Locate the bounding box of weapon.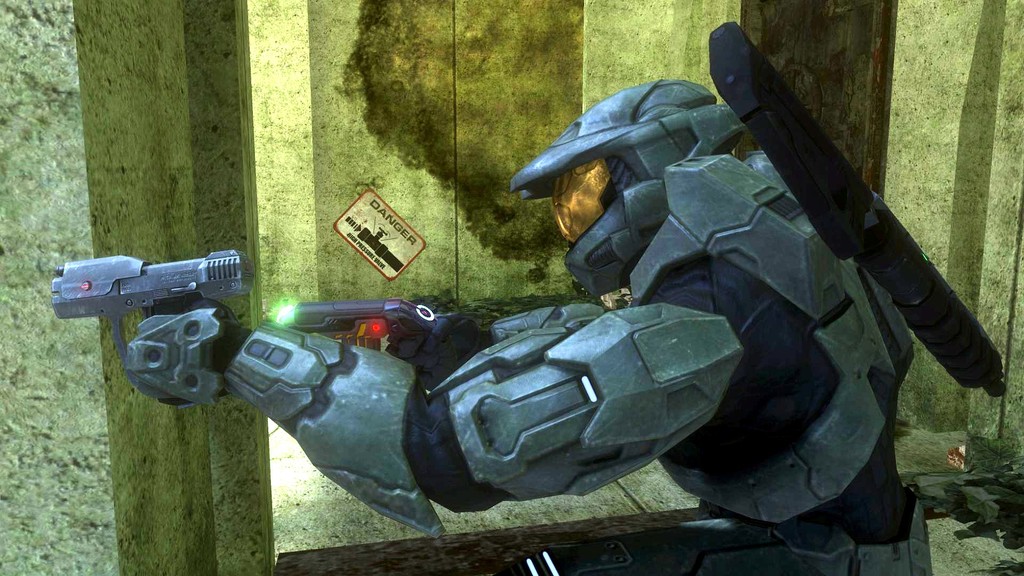
Bounding box: [left=709, top=22, right=1008, bottom=397].
